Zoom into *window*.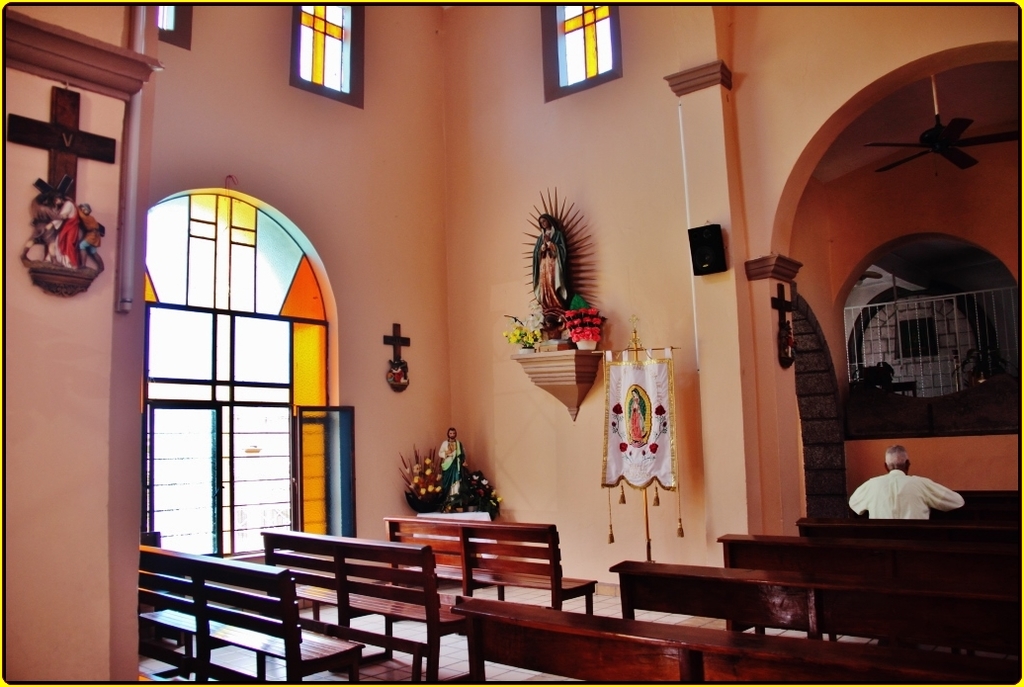
Zoom target: region(542, 4, 621, 97).
